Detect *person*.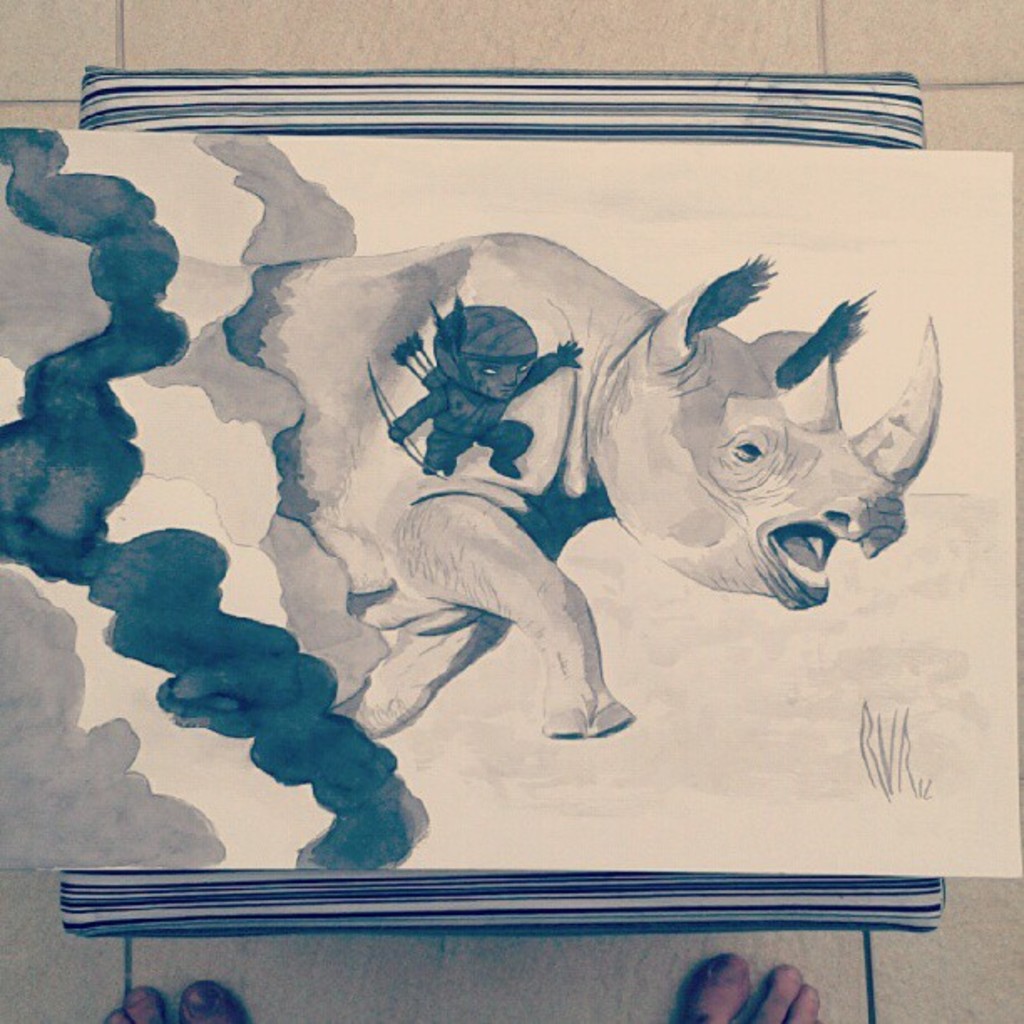
Detected at detection(92, 944, 848, 1022).
